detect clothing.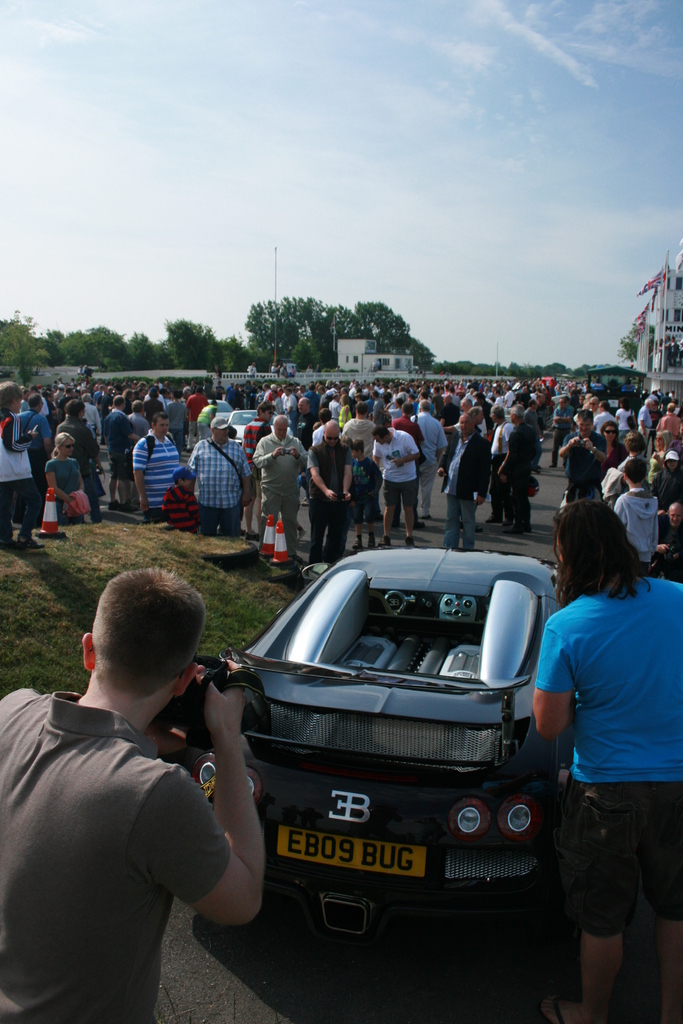
Detected at {"left": 490, "top": 397, "right": 501, "bottom": 412}.
